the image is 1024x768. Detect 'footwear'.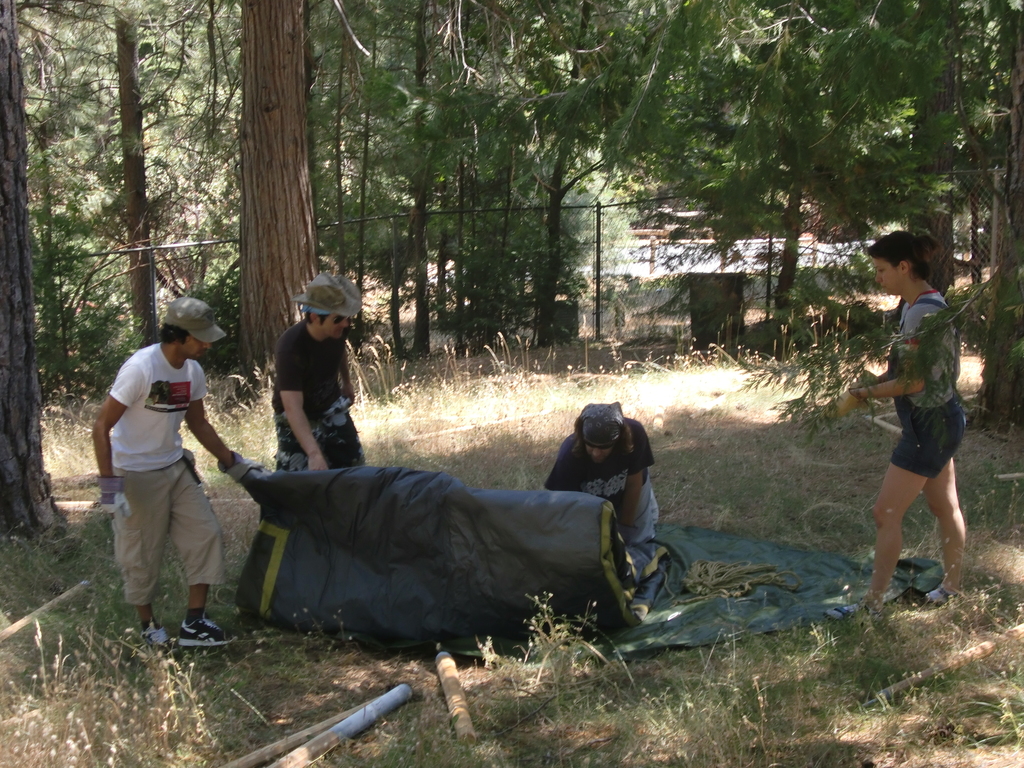
Detection: [left=148, top=628, right=178, bottom=659].
